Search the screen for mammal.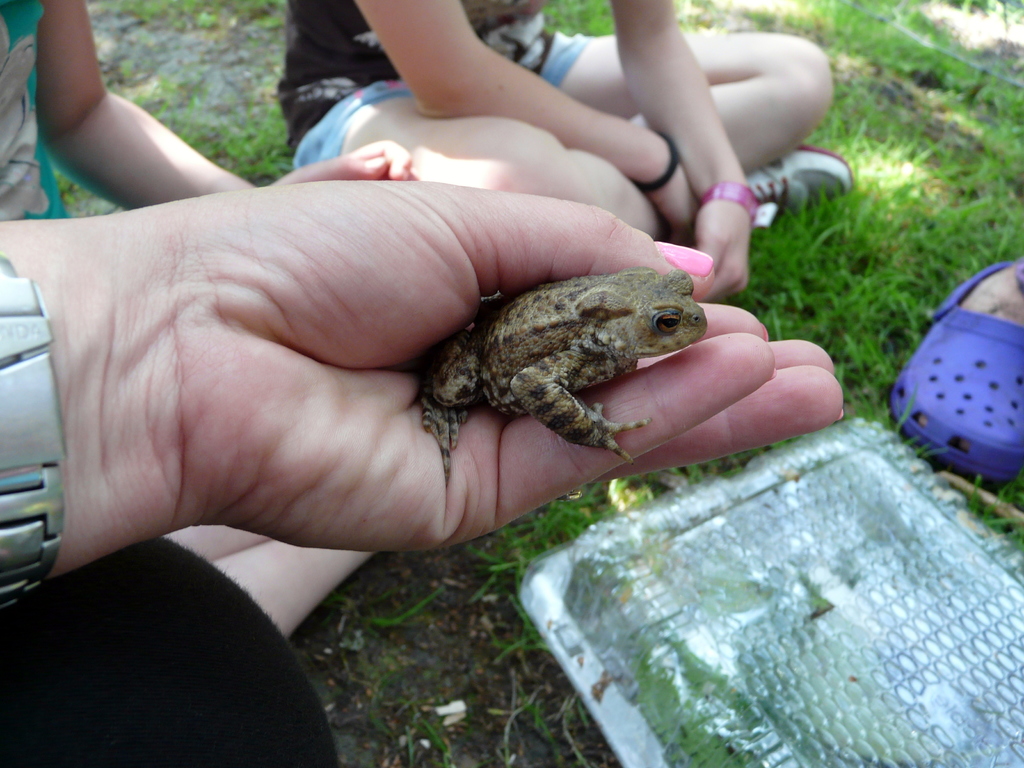
Found at {"x1": 0, "y1": 215, "x2": 844, "y2": 608}.
